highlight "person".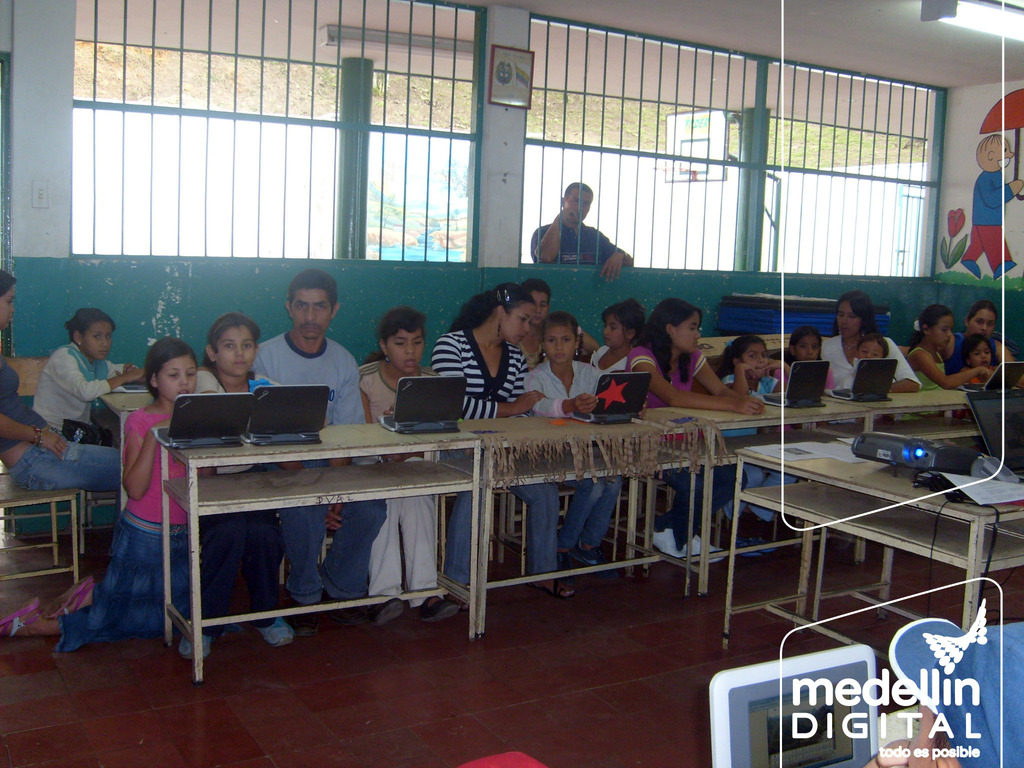
Highlighted region: BBox(538, 173, 618, 275).
